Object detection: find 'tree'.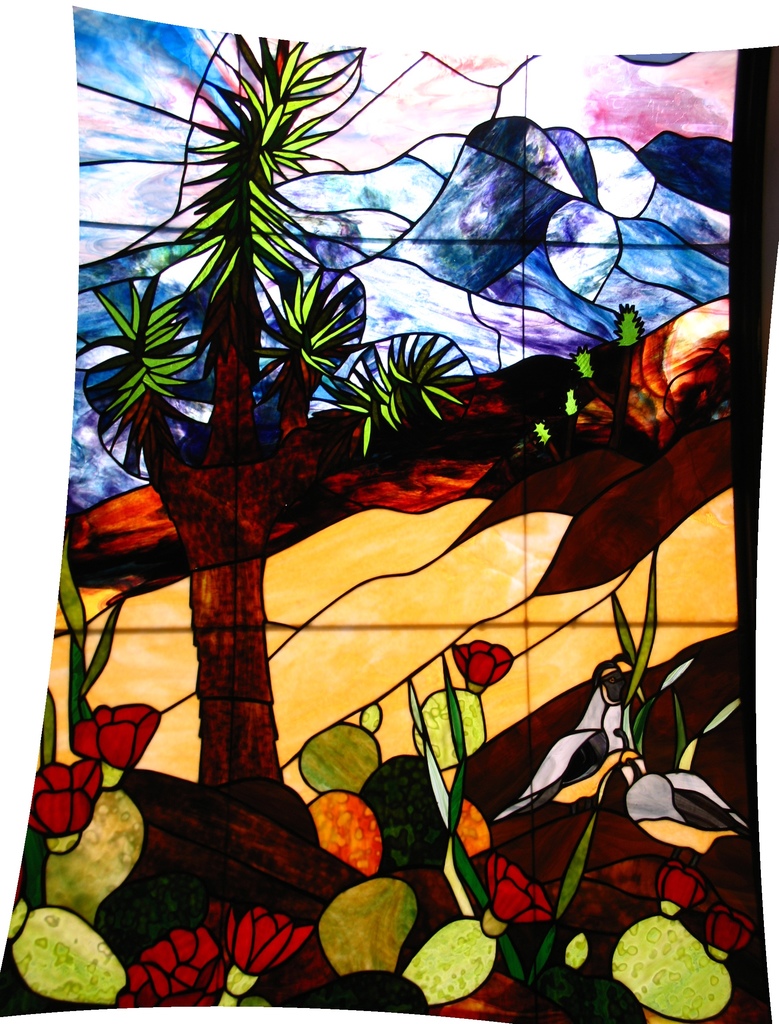
x1=81, y1=38, x2=638, y2=799.
